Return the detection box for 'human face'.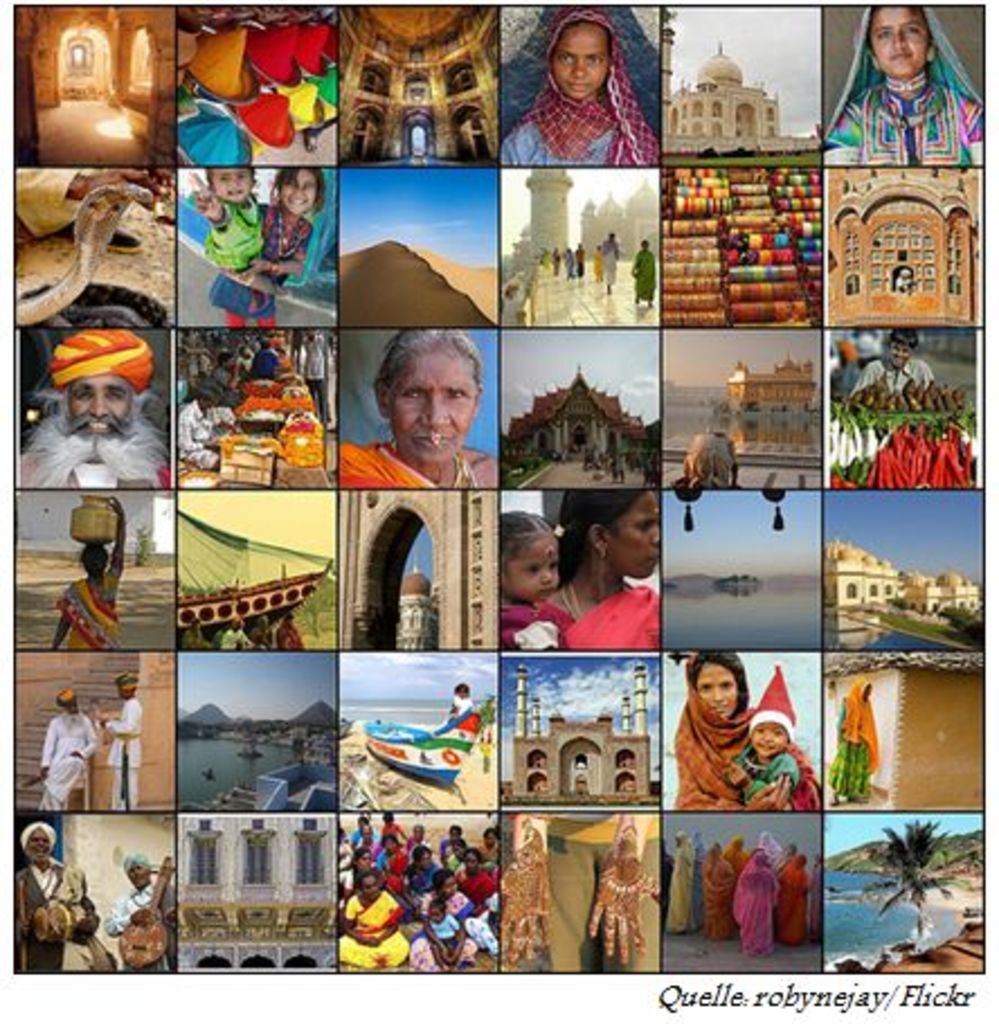
[x1=385, y1=846, x2=394, y2=853].
